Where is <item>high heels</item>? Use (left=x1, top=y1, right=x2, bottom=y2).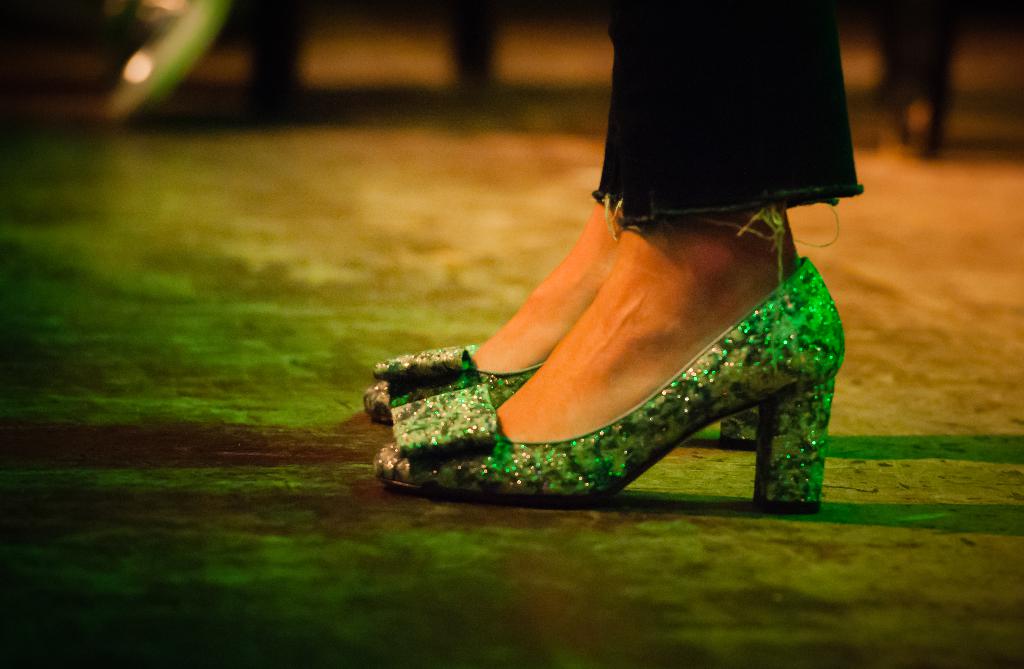
(left=364, top=341, right=760, bottom=449).
